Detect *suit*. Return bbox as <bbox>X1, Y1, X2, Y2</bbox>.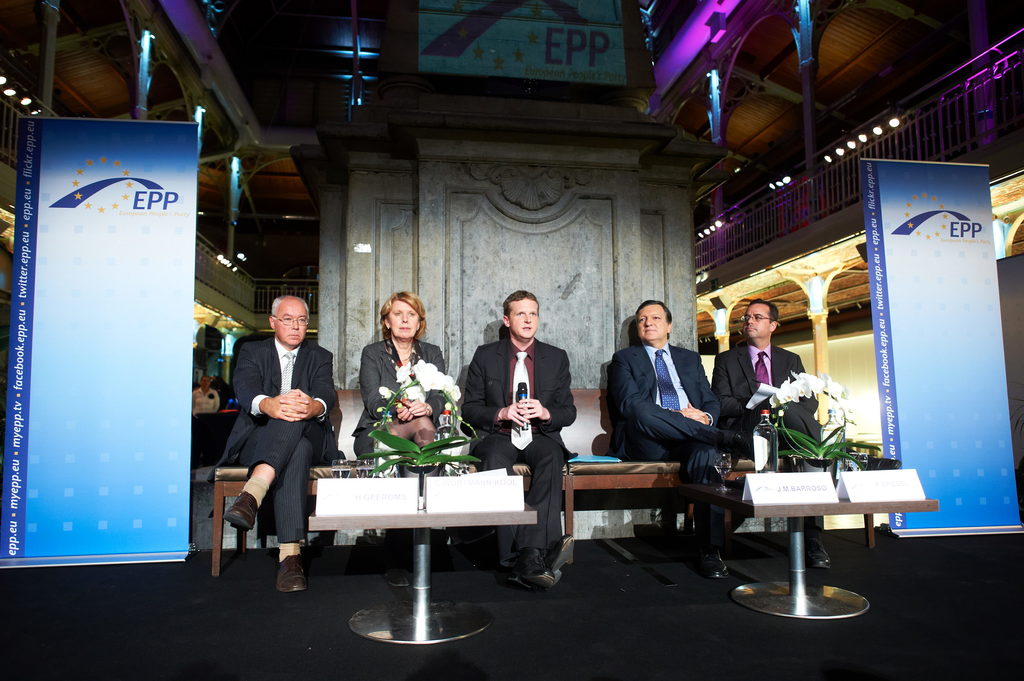
<bbox>214, 335, 342, 543</bbox>.
